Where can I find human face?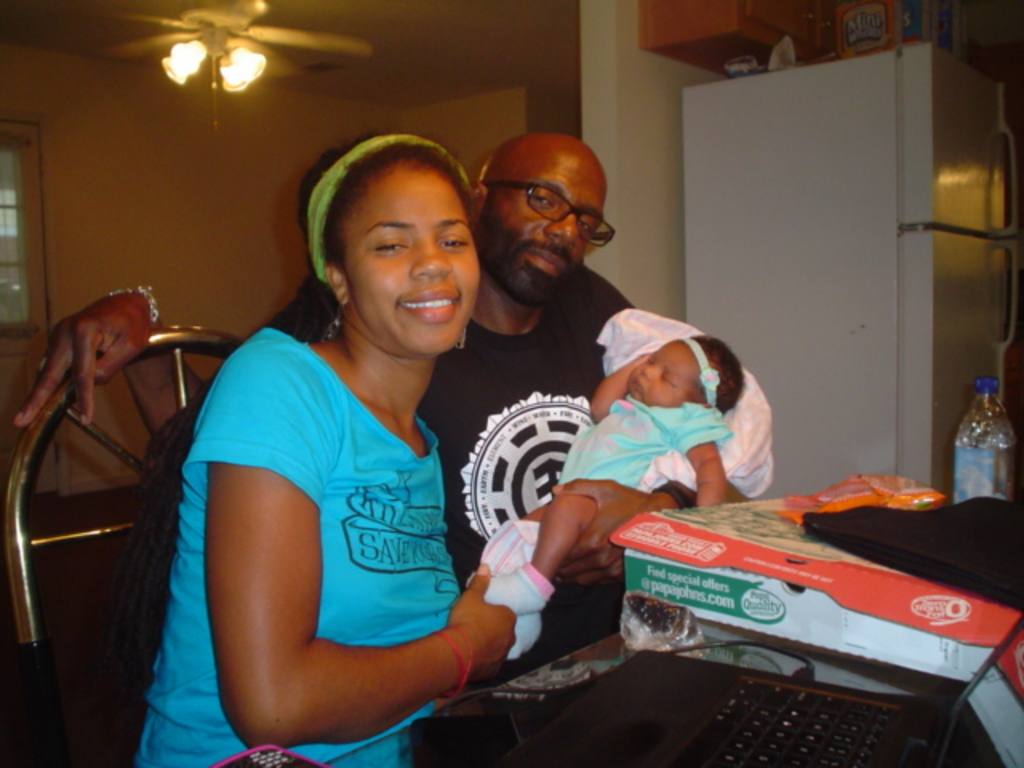
You can find it at <bbox>626, 341, 706, 405</bbox>.
